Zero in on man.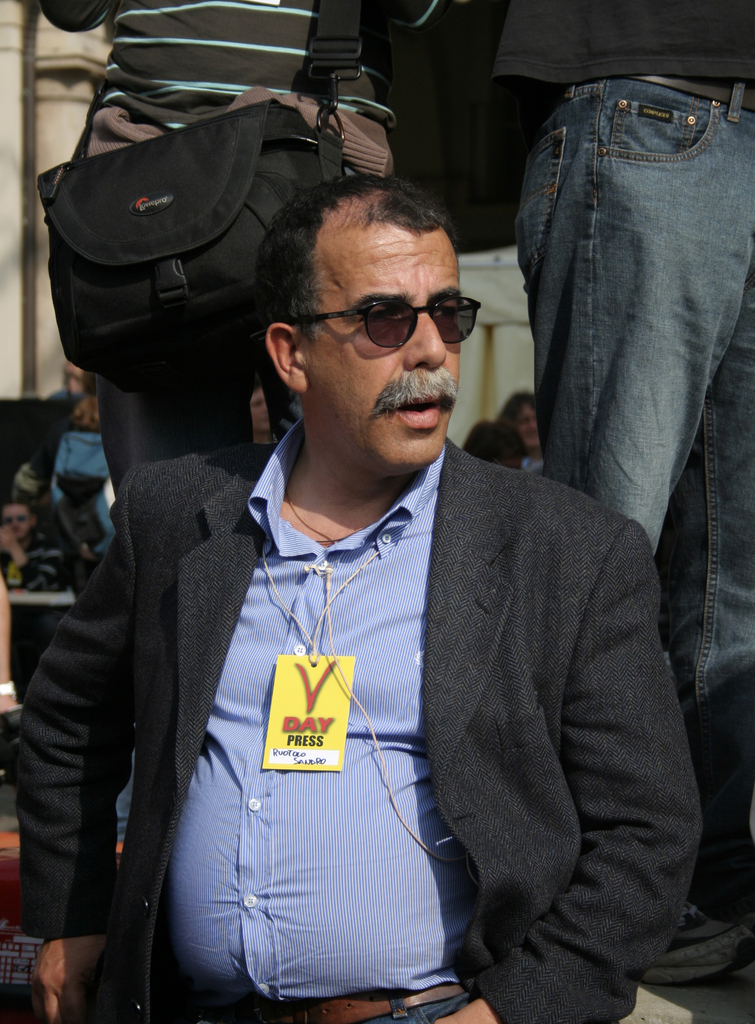
Zeroed in: <region>20, 0, 513, 541</region>.
